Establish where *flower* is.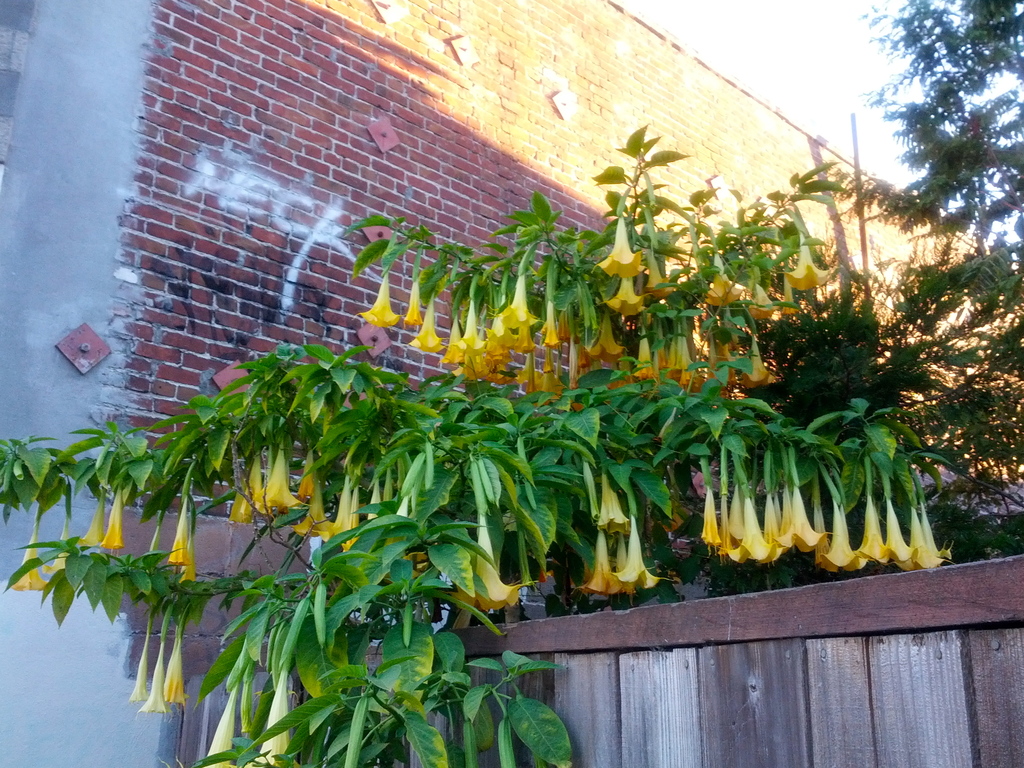
Established at x1=776, y1=267, x2=806, y2=317.
